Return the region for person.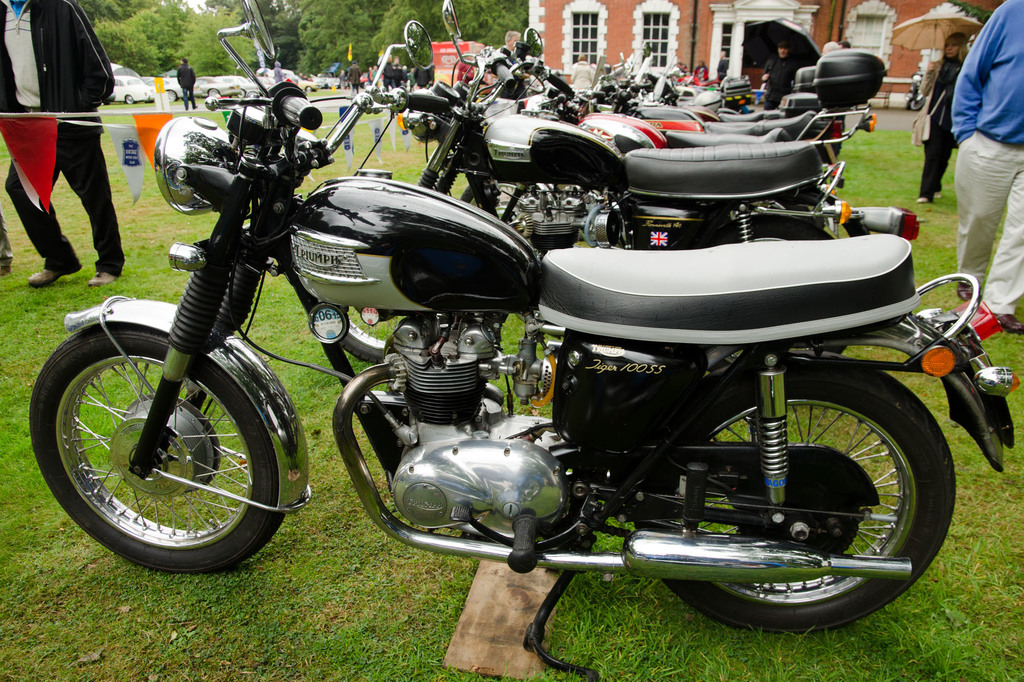
761, 40, 800, 109.
